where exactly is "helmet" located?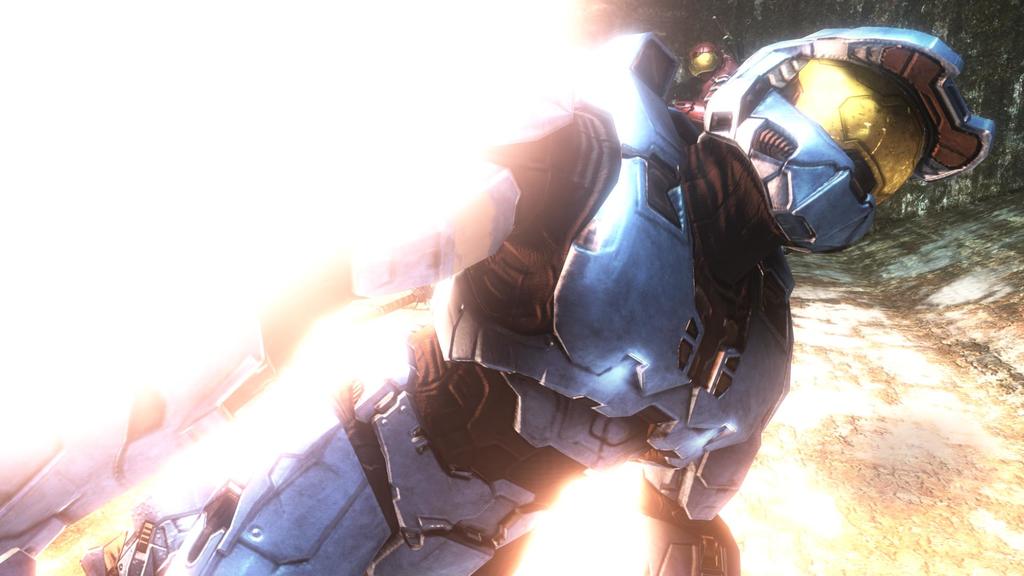
Its bounding box is (x1=705, y1=23, x2=1003, y2=255).
